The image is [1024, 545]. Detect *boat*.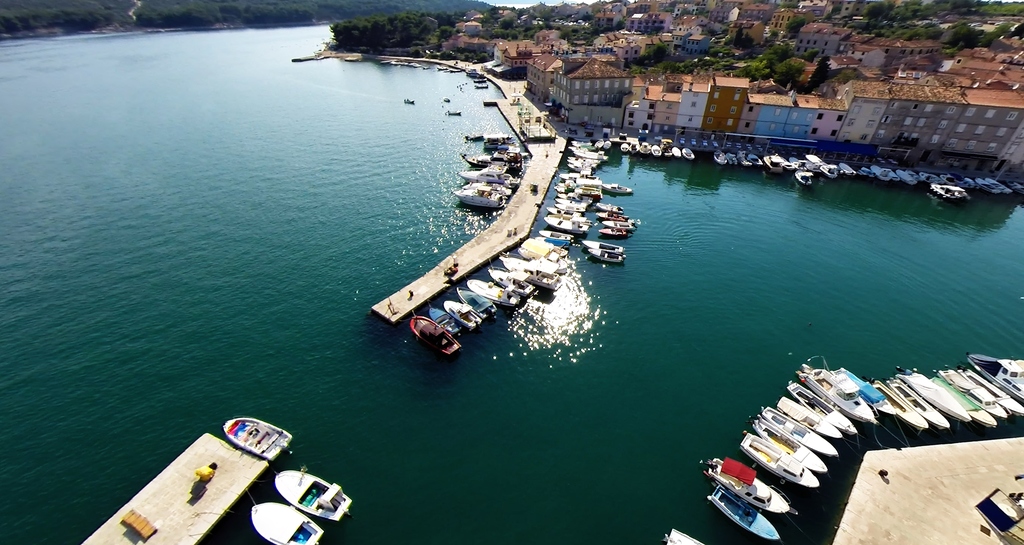
Detection: x1=655 y1=145 x2=659 y2=154.
